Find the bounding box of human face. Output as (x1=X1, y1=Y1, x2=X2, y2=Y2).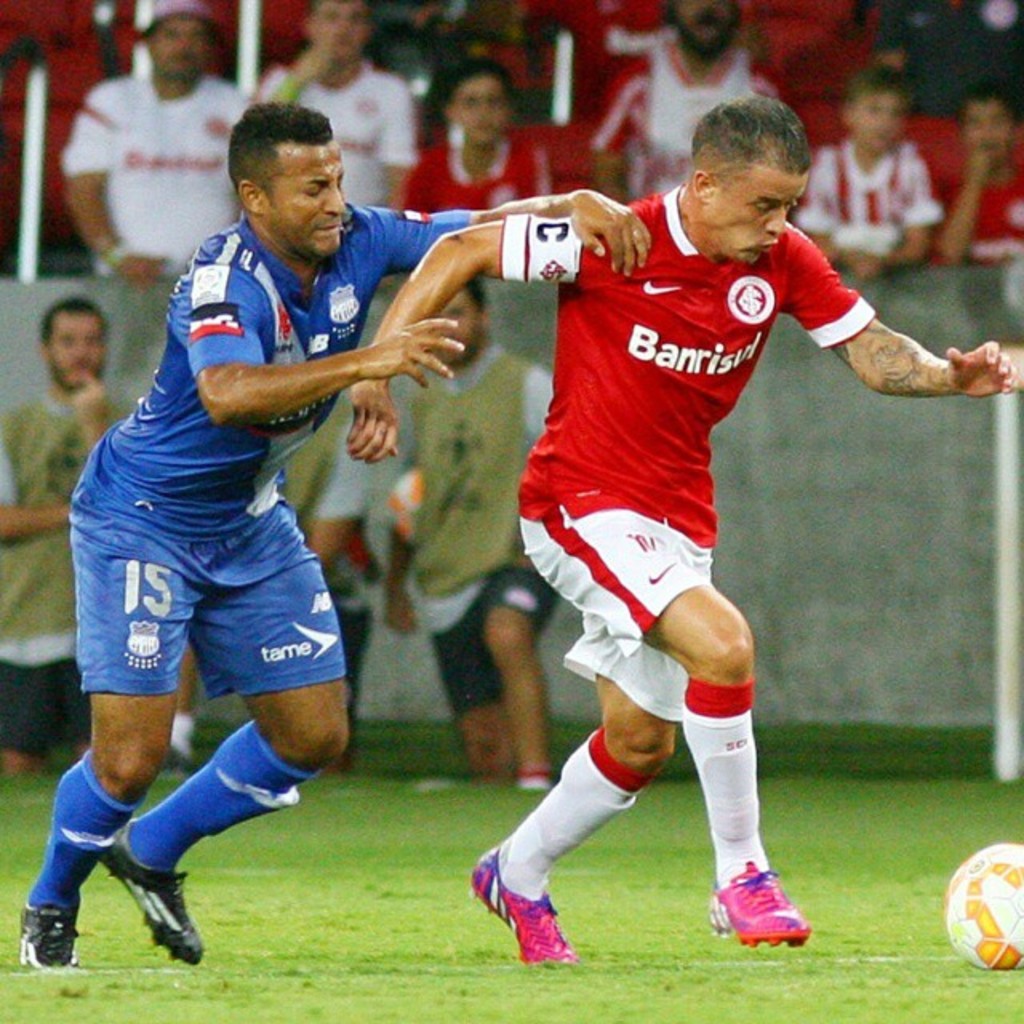
(x1=154, y1=18, x2=208, y2=78).
